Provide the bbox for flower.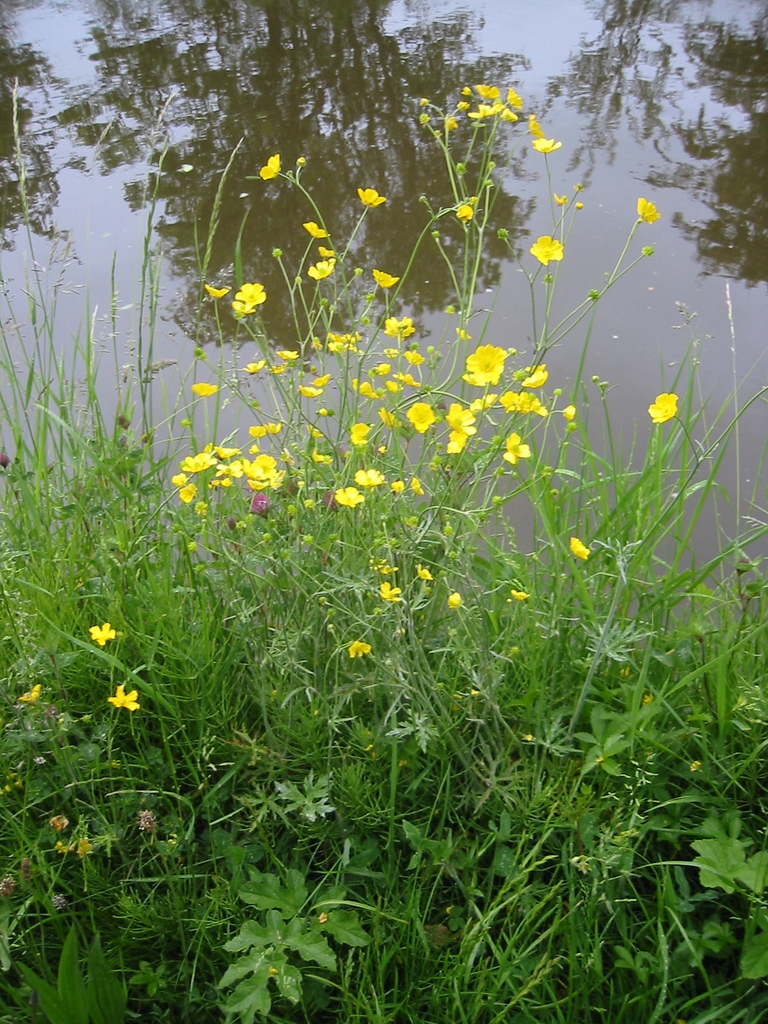
{"x1": 501, "y1": 431, "x2": 534, "y2": 467}.
